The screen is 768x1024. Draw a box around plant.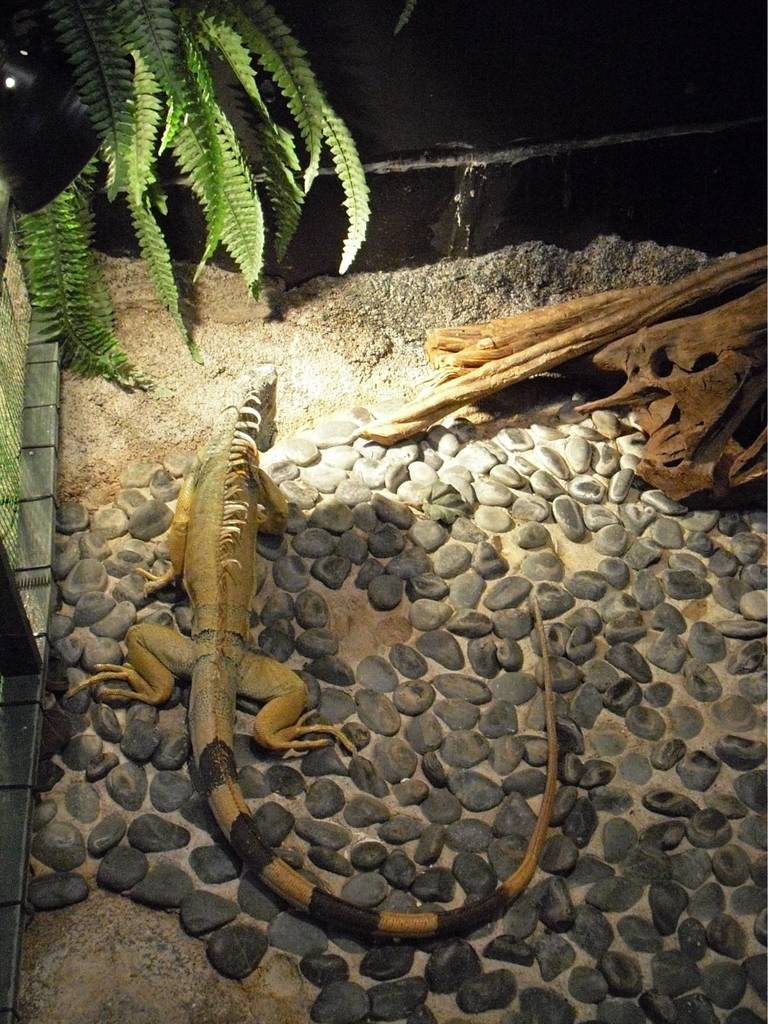
left=10, top=0, right=375, bottom=394.
